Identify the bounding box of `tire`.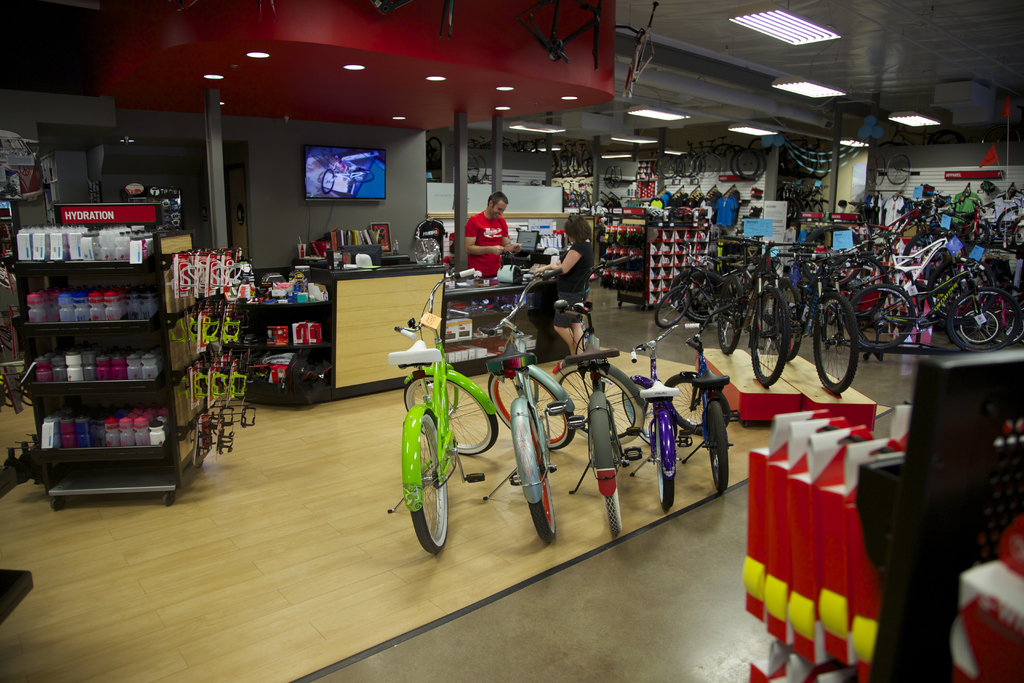
box=[424, 141, 431, 166].
